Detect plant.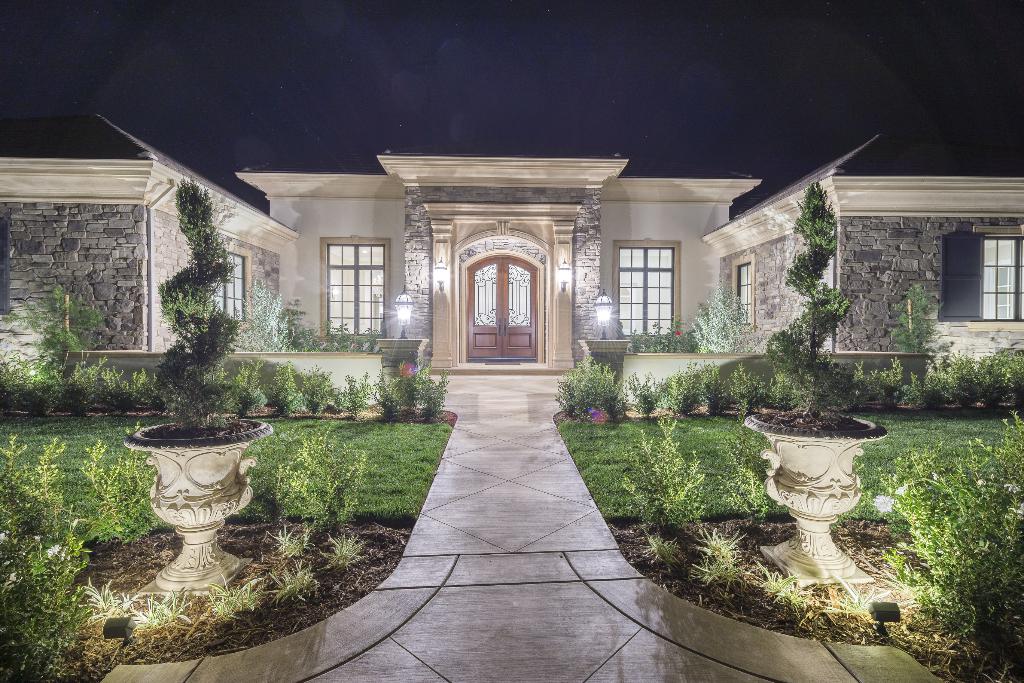
Detected at x1=728, y1=362, x2=762, y2=416.
